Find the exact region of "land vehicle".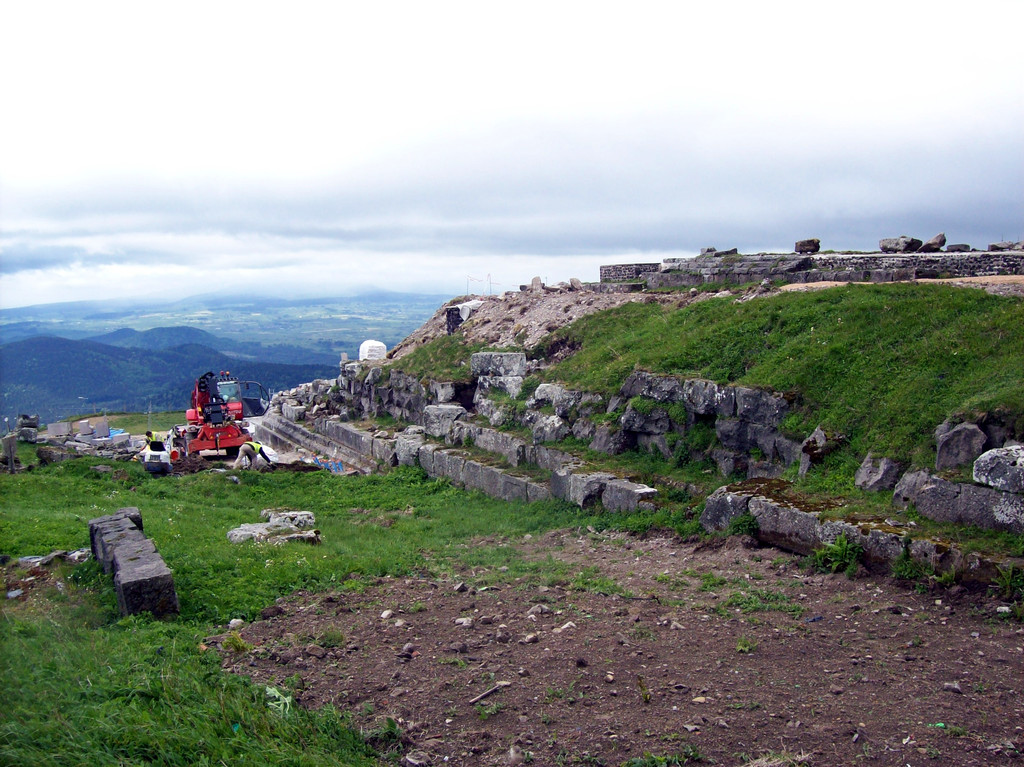
Exact region: 180, 372, 273, 460.
